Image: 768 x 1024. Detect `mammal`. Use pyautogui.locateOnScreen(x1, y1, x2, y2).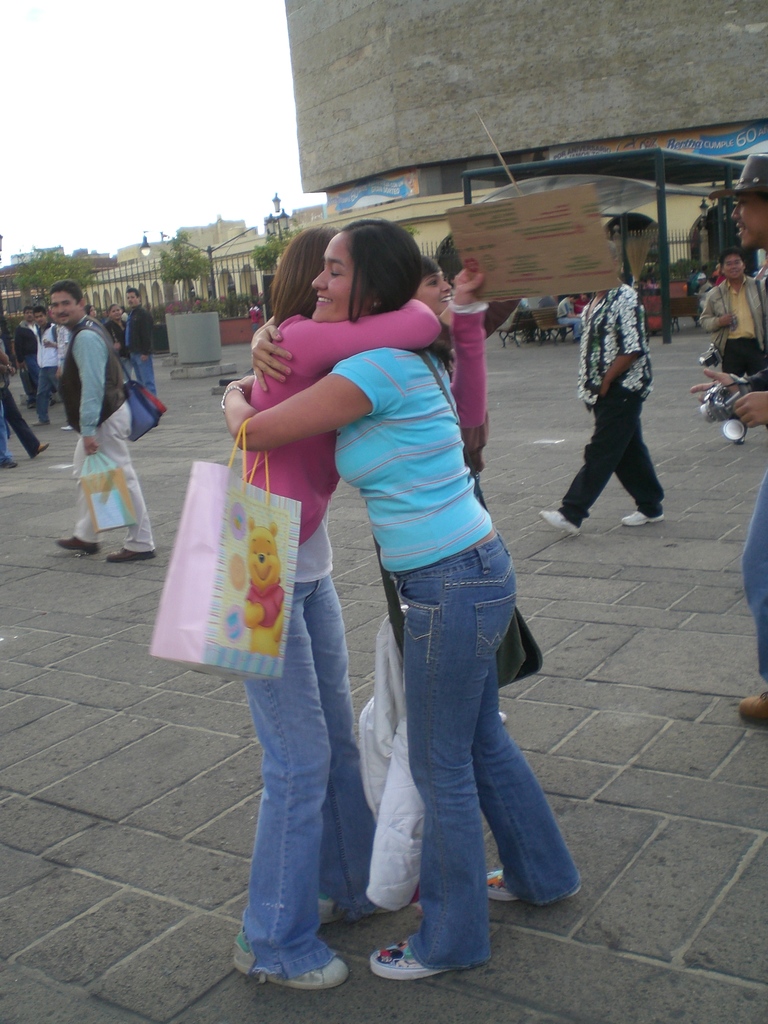
pyautogui.locateOnScreen(220, 220, 584, 977).
